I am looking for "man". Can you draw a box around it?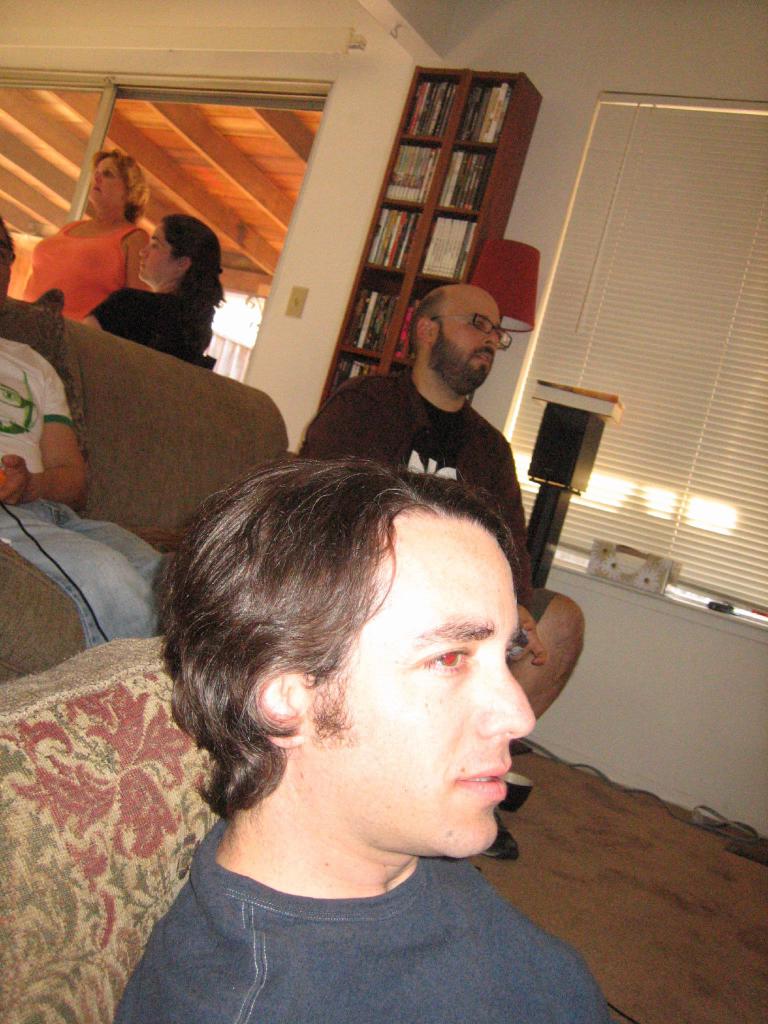
Sure, the bounding box is bbox=[0, 220, 172, 650].
